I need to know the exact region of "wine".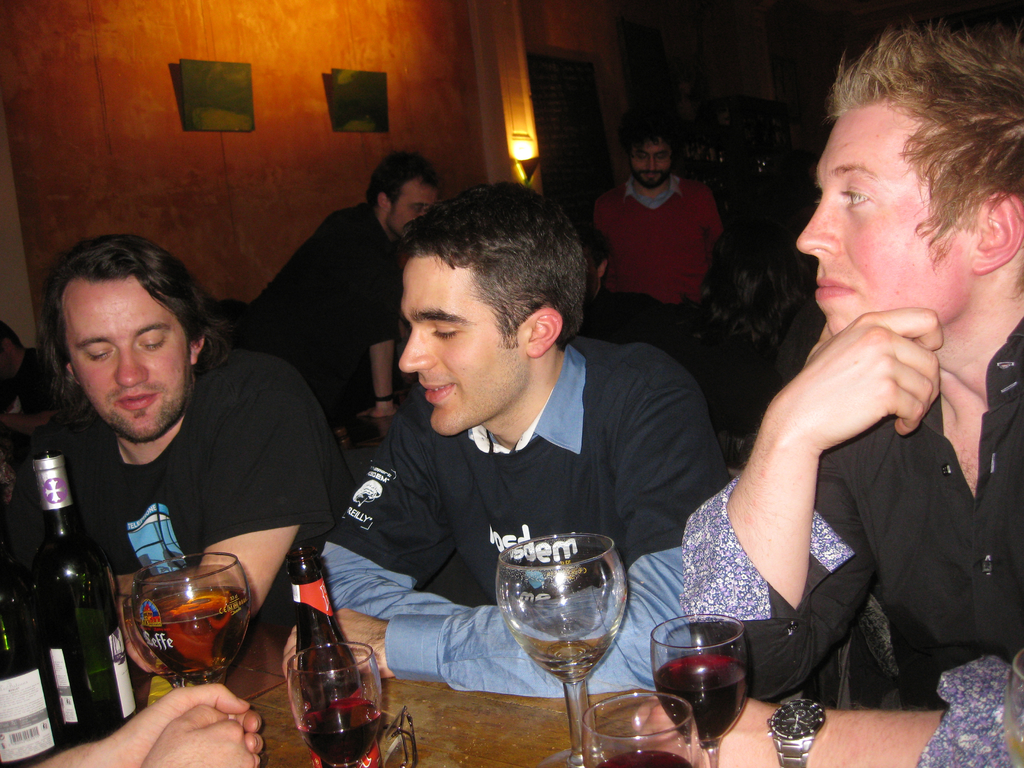
Region: 298:696:382:767.
